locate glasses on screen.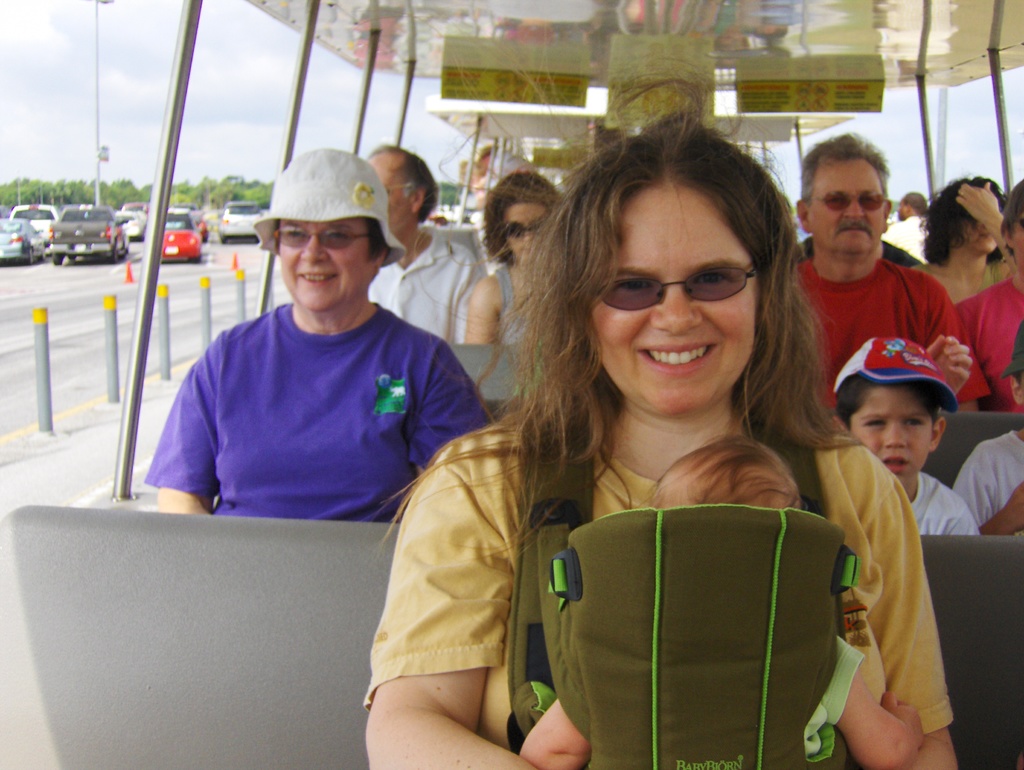
On screen at Rect(603, 261, 772, 312).
